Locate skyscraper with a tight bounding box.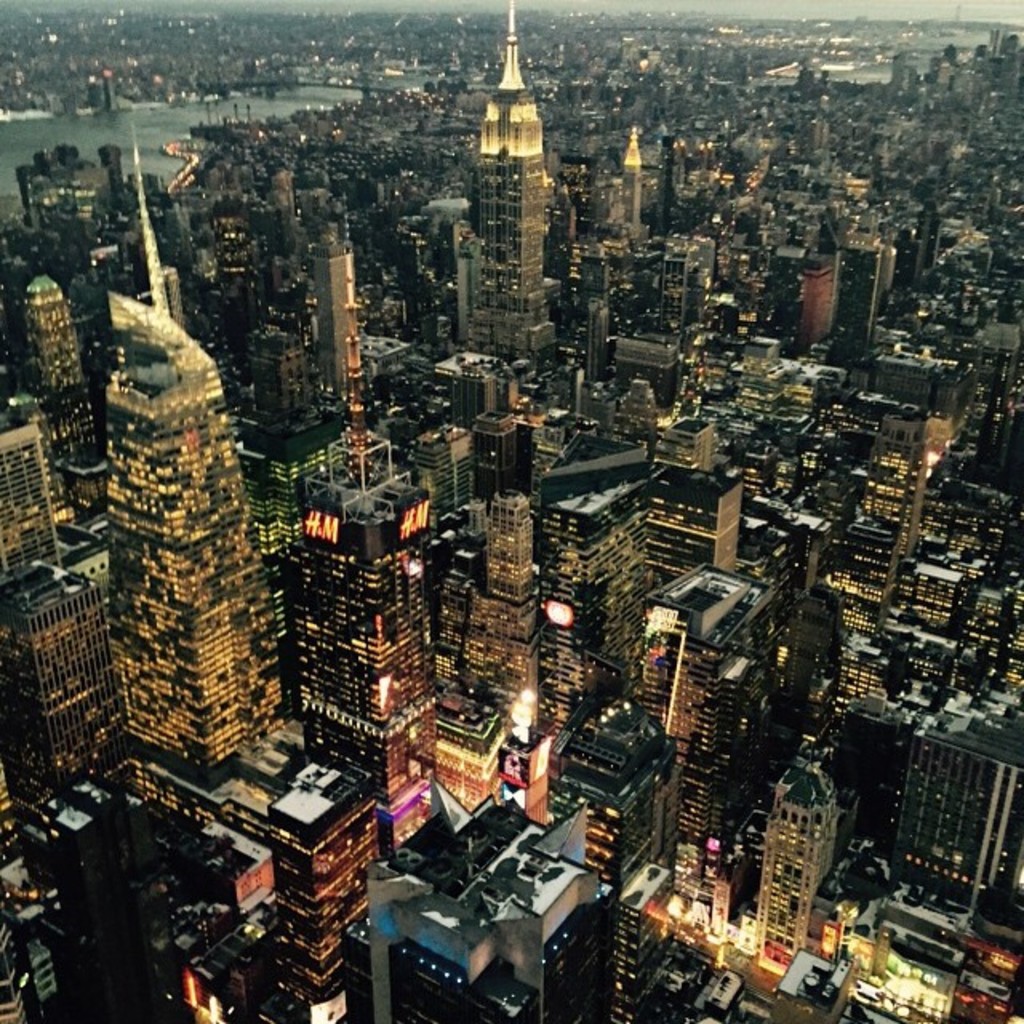
59 160 278 846.
